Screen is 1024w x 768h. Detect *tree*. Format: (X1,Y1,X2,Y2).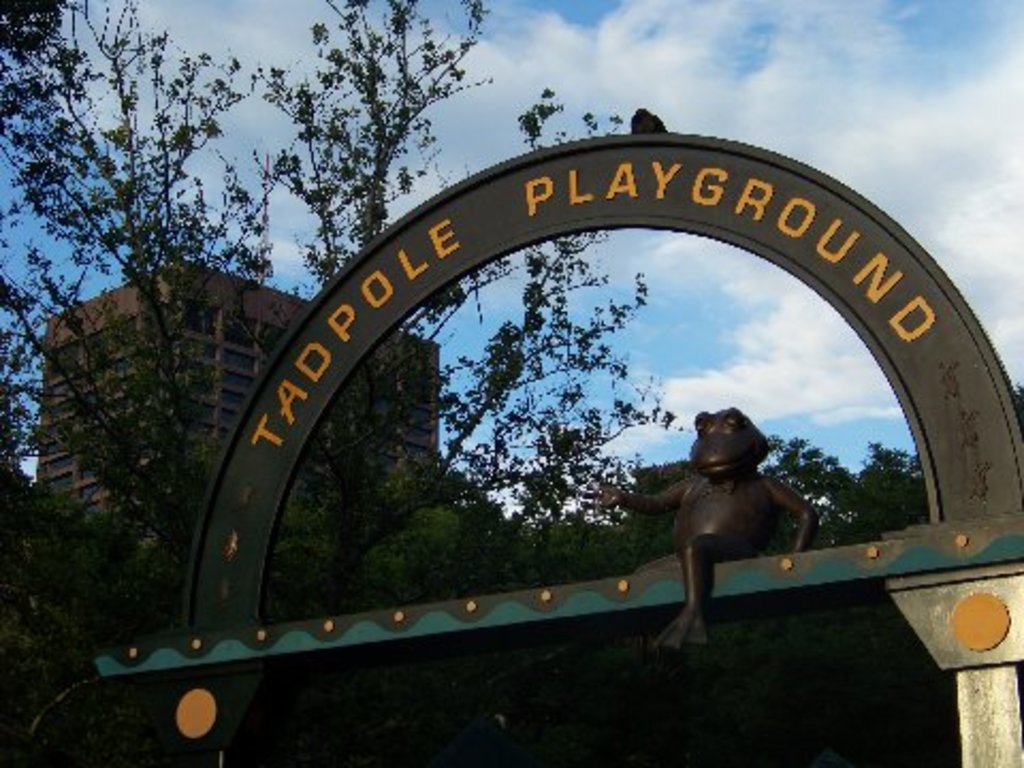
(0,0,710,649).
